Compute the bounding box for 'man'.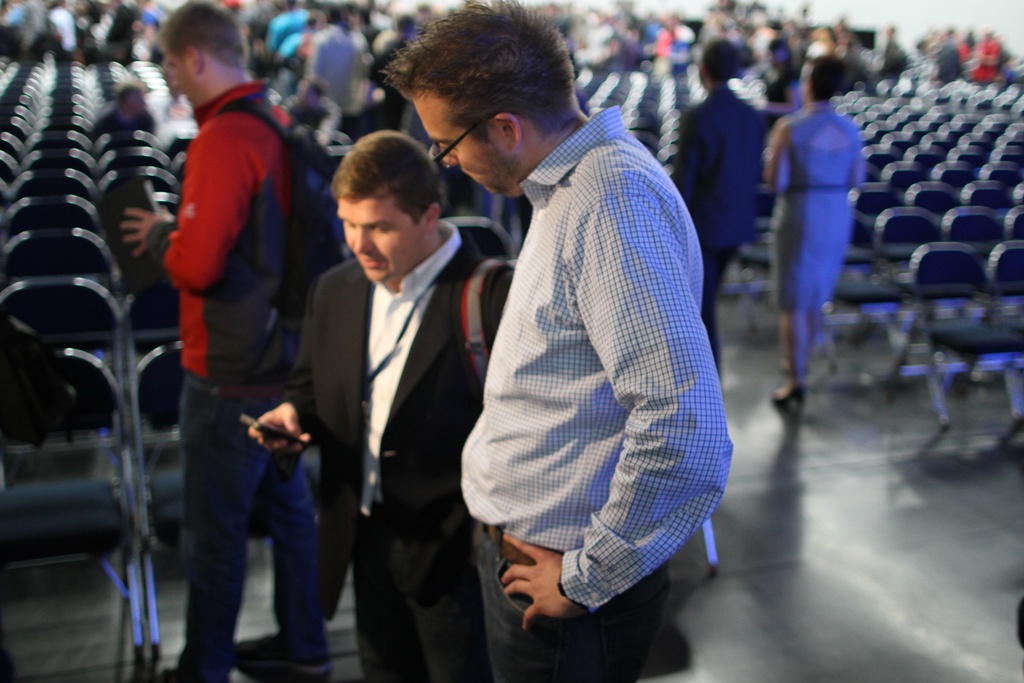
detection(120, 0, 333, 682).
